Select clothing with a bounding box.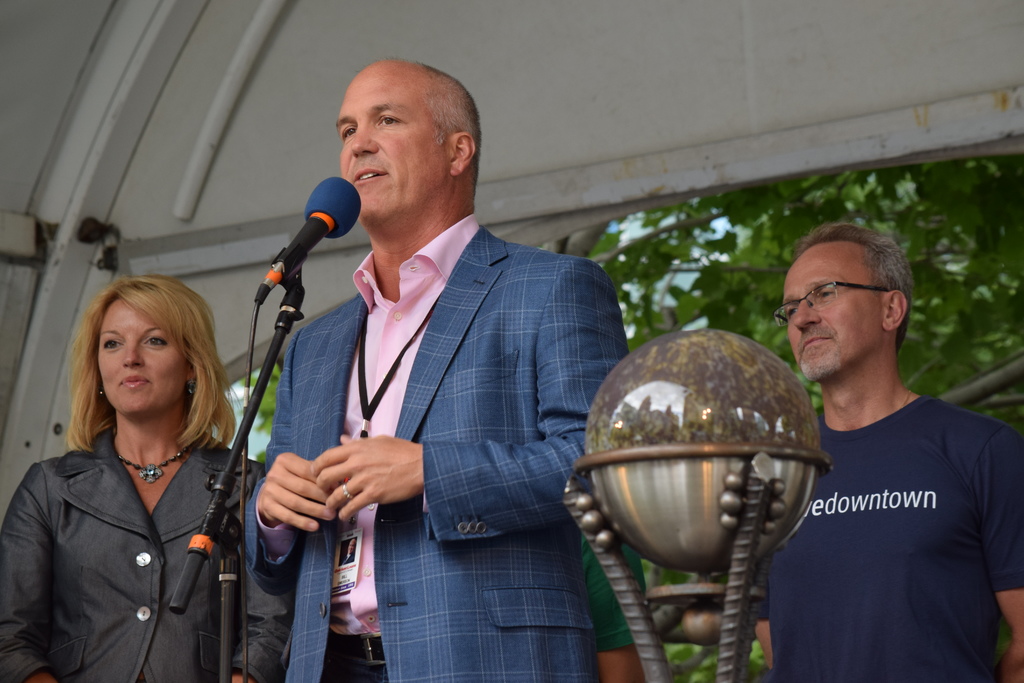
[0, 426, 294, 682].
